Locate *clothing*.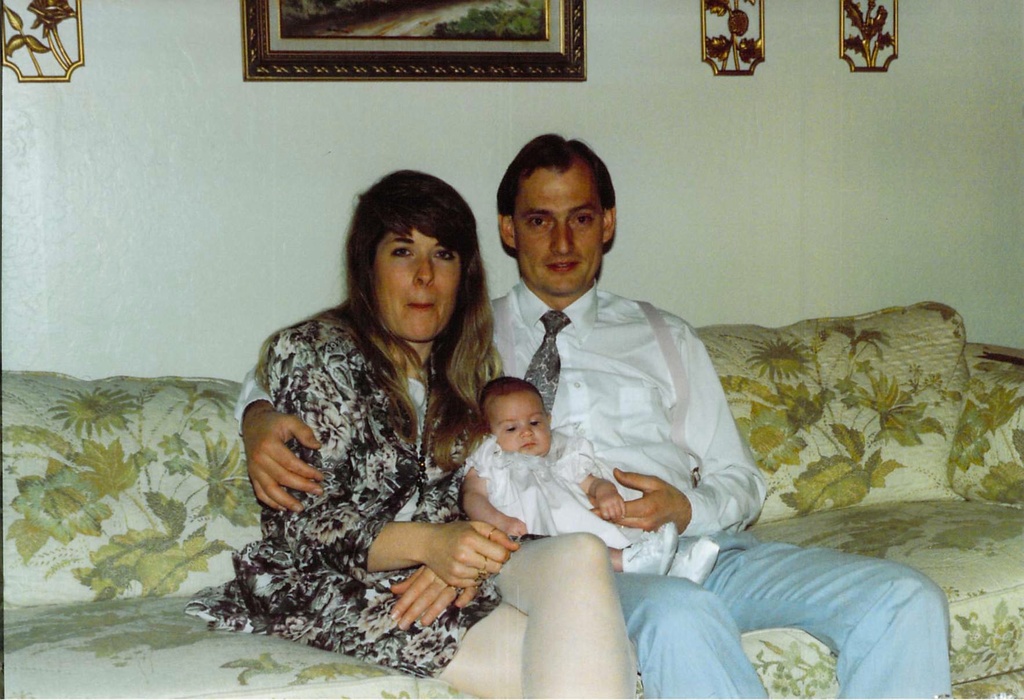
Bounding box: (left=241, top=273, right=958, bottom=699).
